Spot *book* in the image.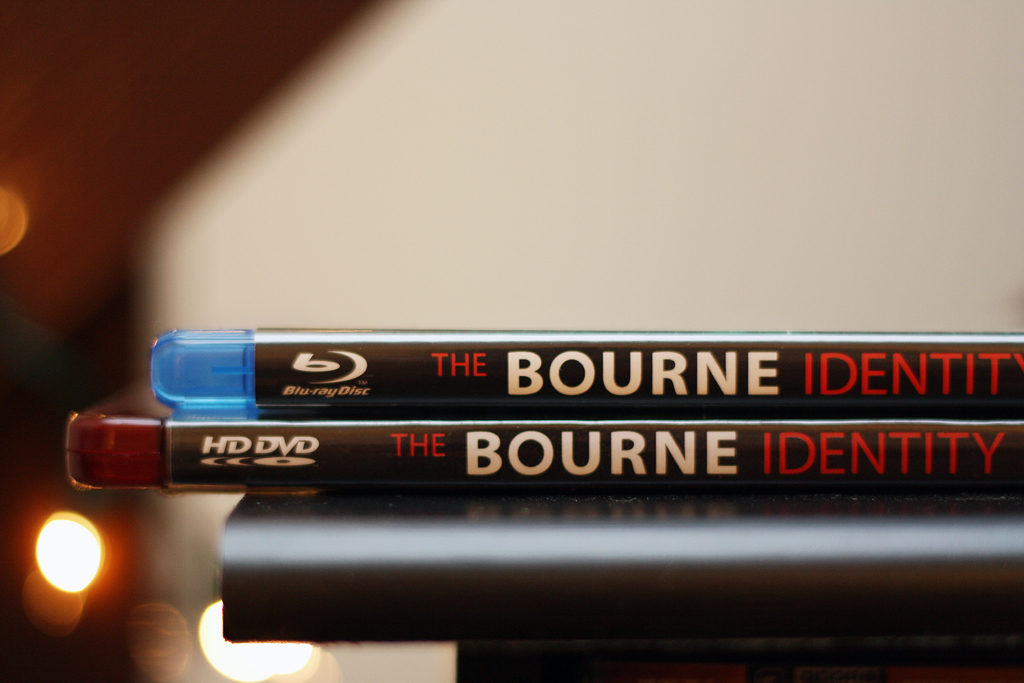
*book* found at left=450, top=642, right=1023, bottom=682.
